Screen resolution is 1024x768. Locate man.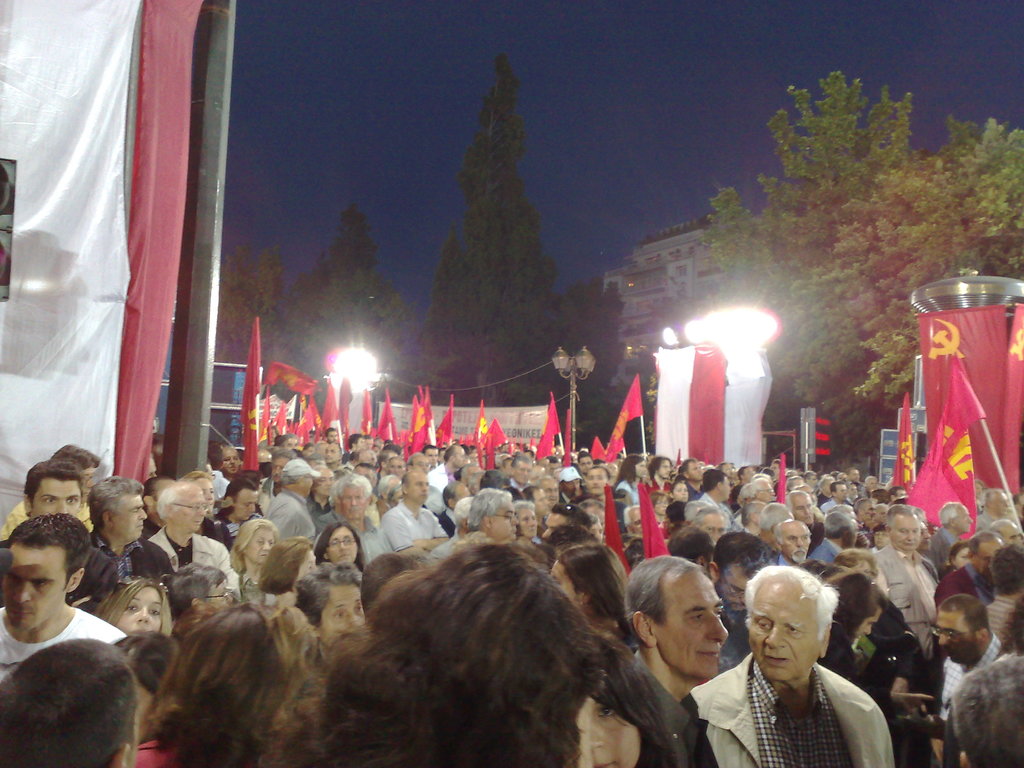
{"x1": 213, "y1": 478, "x2": 257, "y2": 556}.
